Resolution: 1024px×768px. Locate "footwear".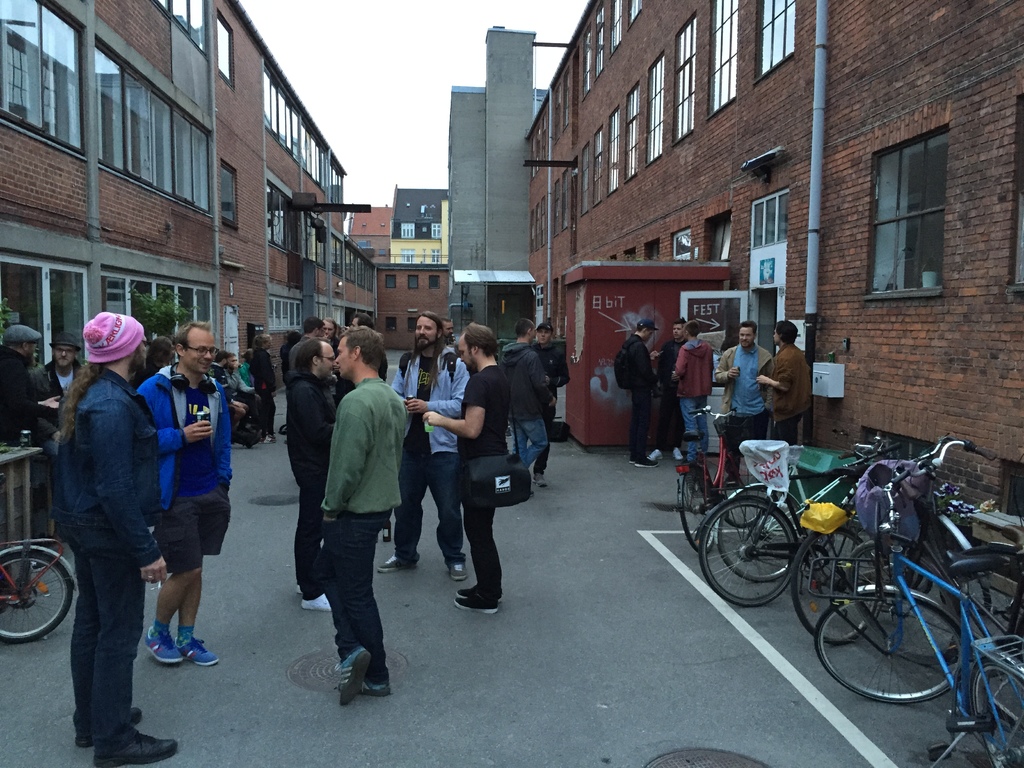
bbox=[147, 623, 186, 665].
